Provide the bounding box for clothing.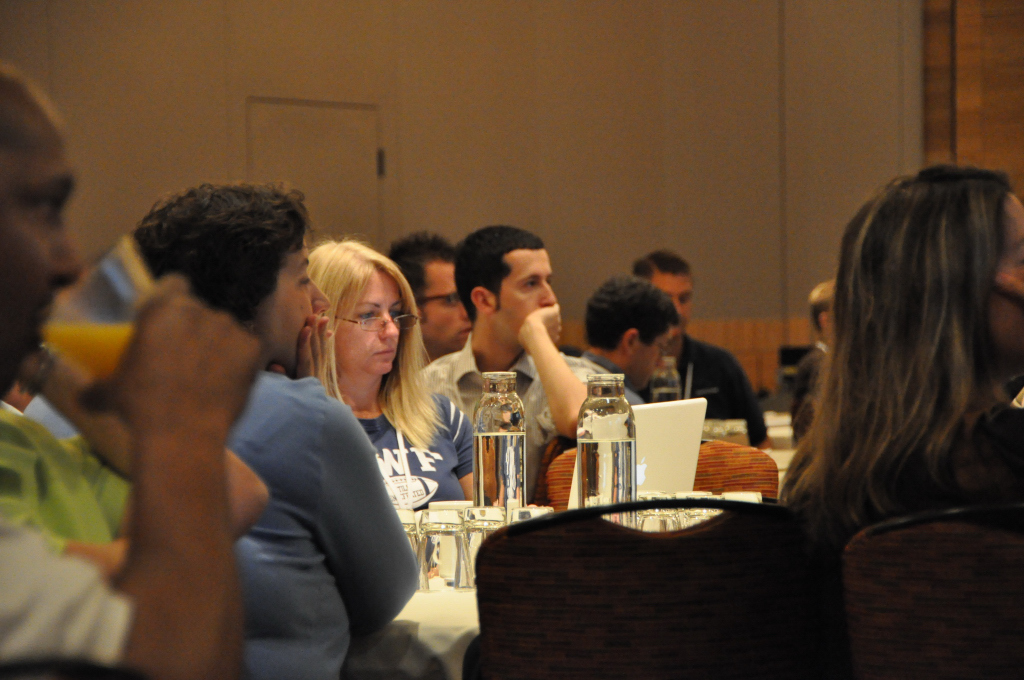
Rect(2, 393, 130, 679).
